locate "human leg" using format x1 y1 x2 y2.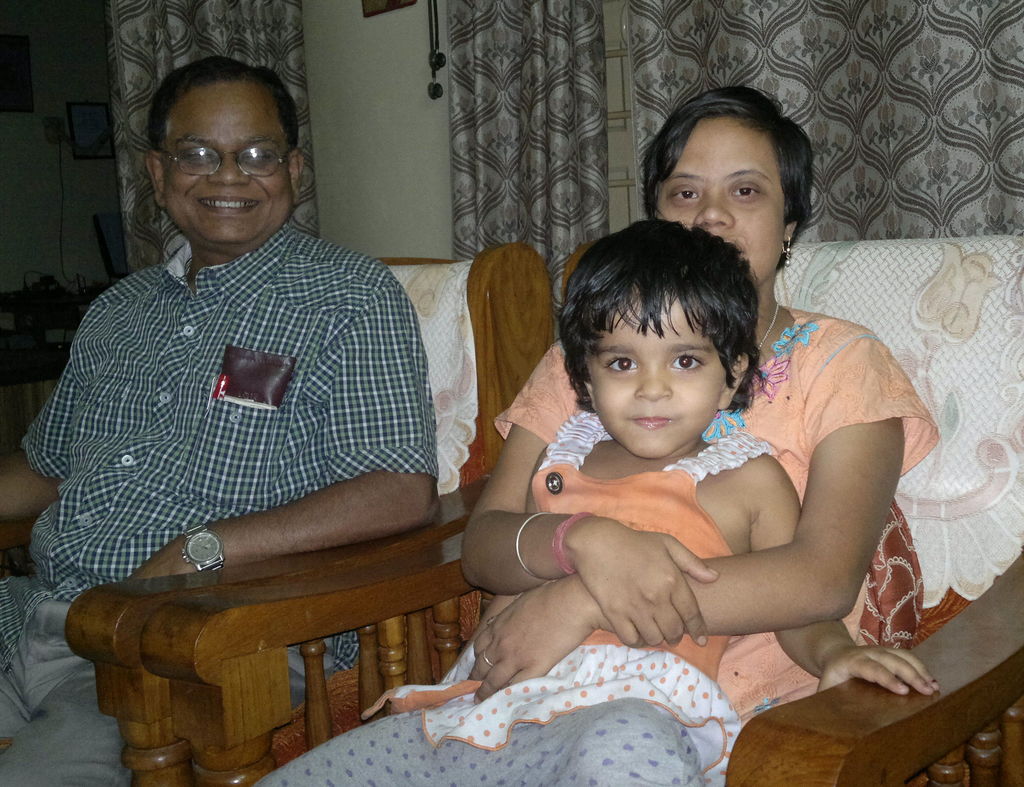
539 697 700 785.
